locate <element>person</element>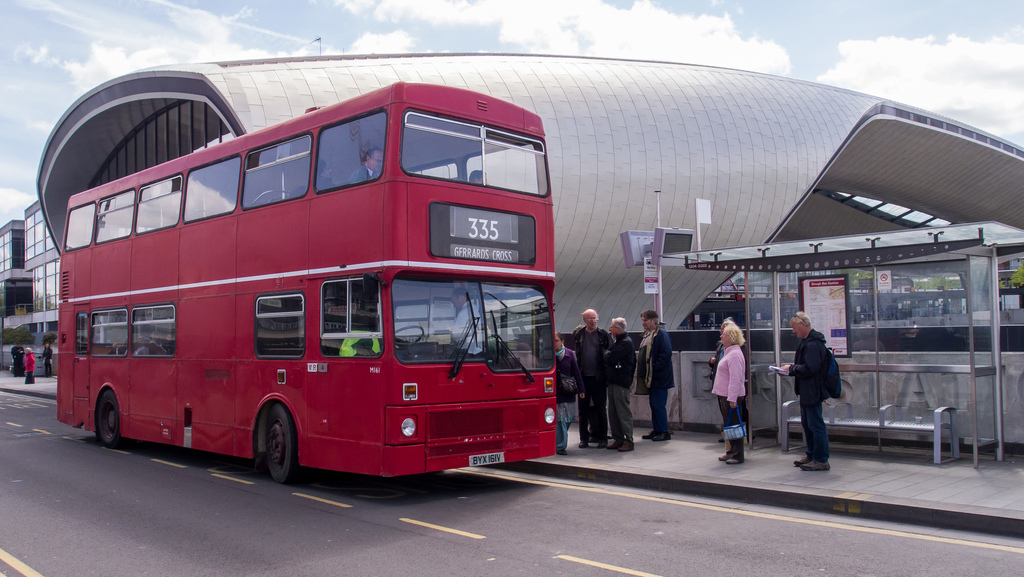
316 161 336 191
